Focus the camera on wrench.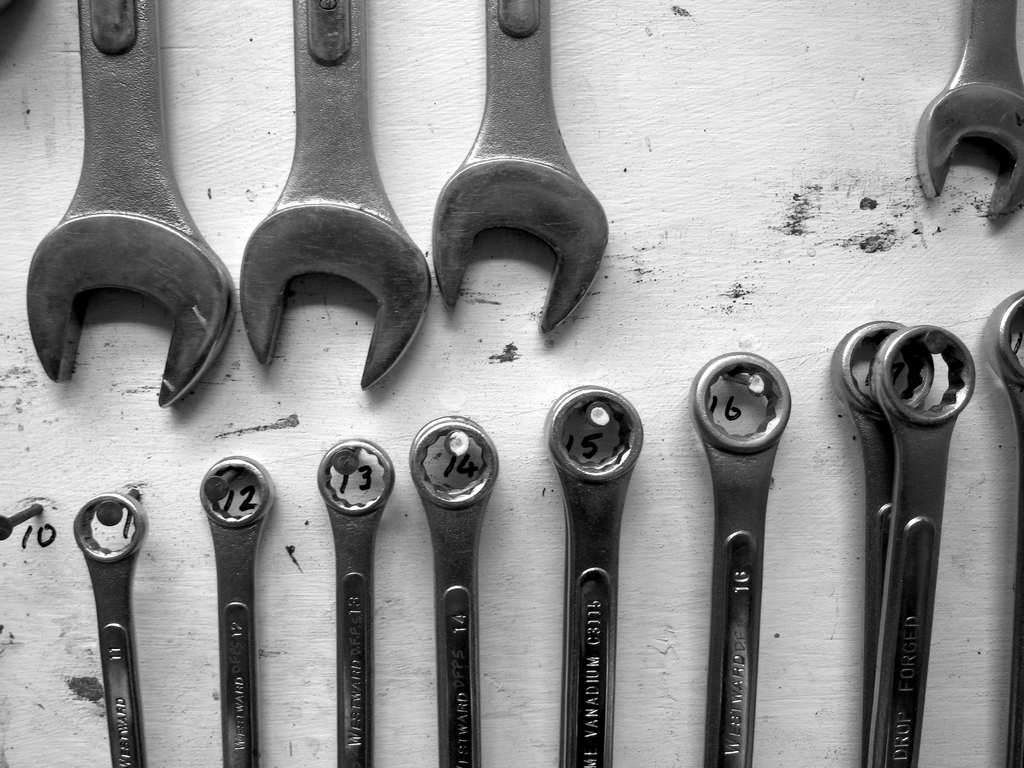
Focus region: 198 455 273 767.
